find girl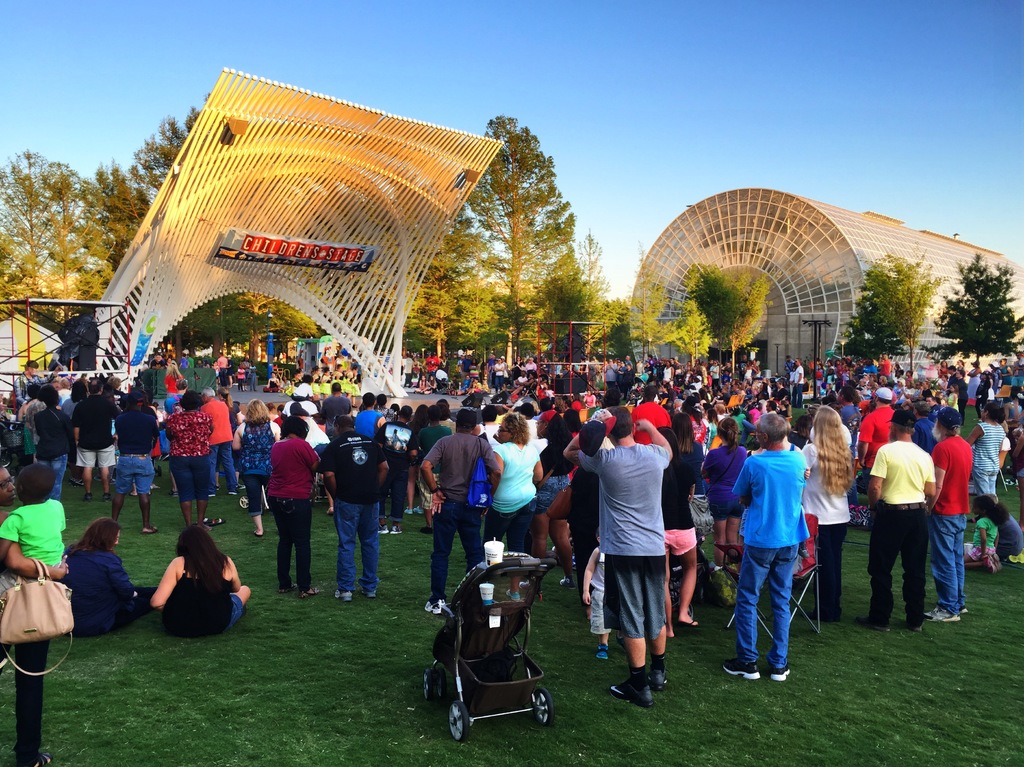
[12,383,43,466]
